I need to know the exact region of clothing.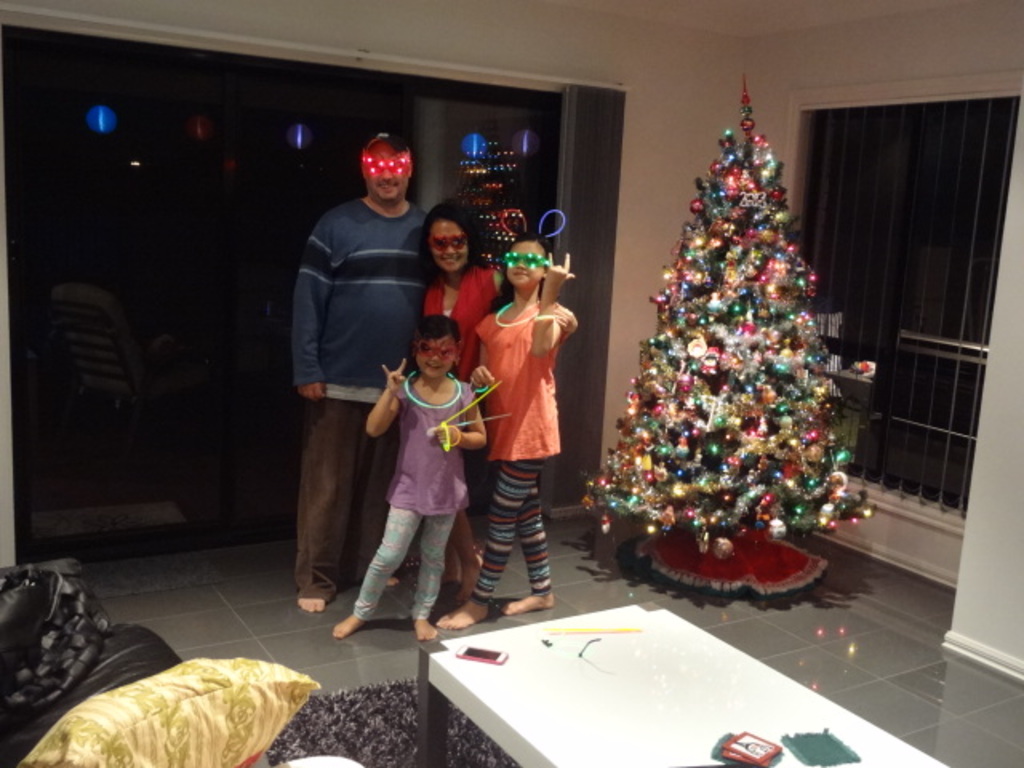
Region: 430,261,514,355.
